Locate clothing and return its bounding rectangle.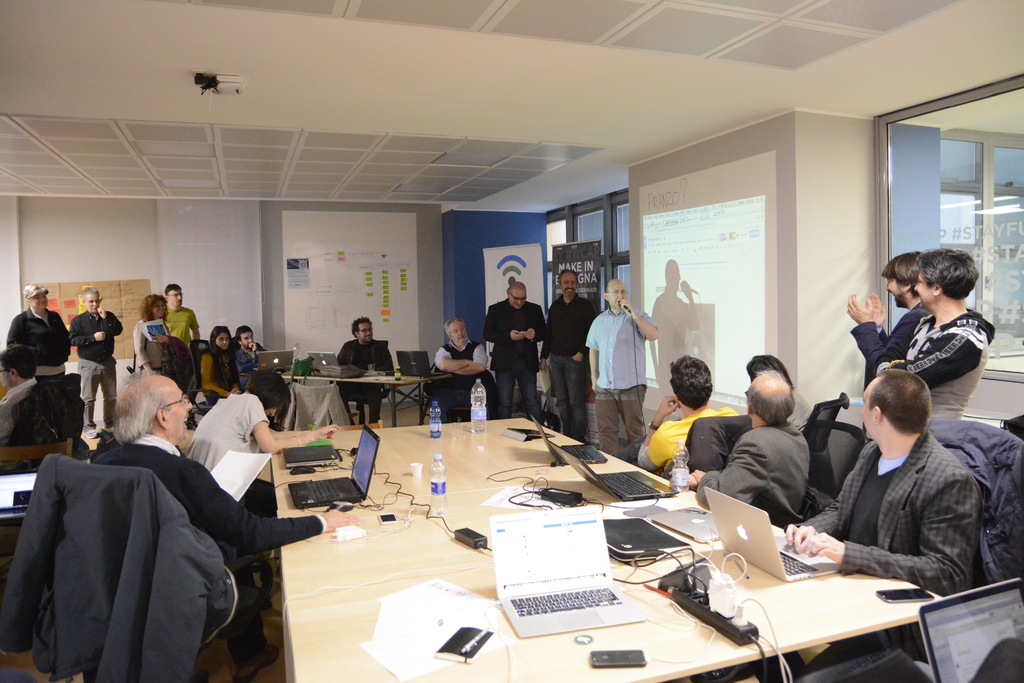
crop(337, 339, 393, 424).
